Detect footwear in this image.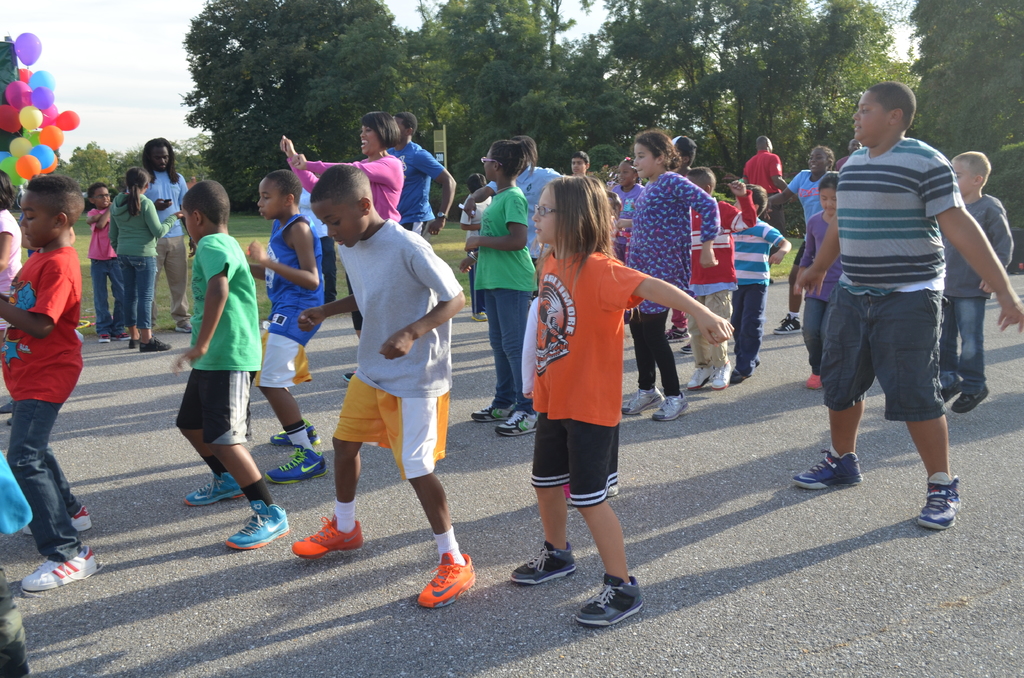
Detection: bbox(140, 334, 170, 351).
